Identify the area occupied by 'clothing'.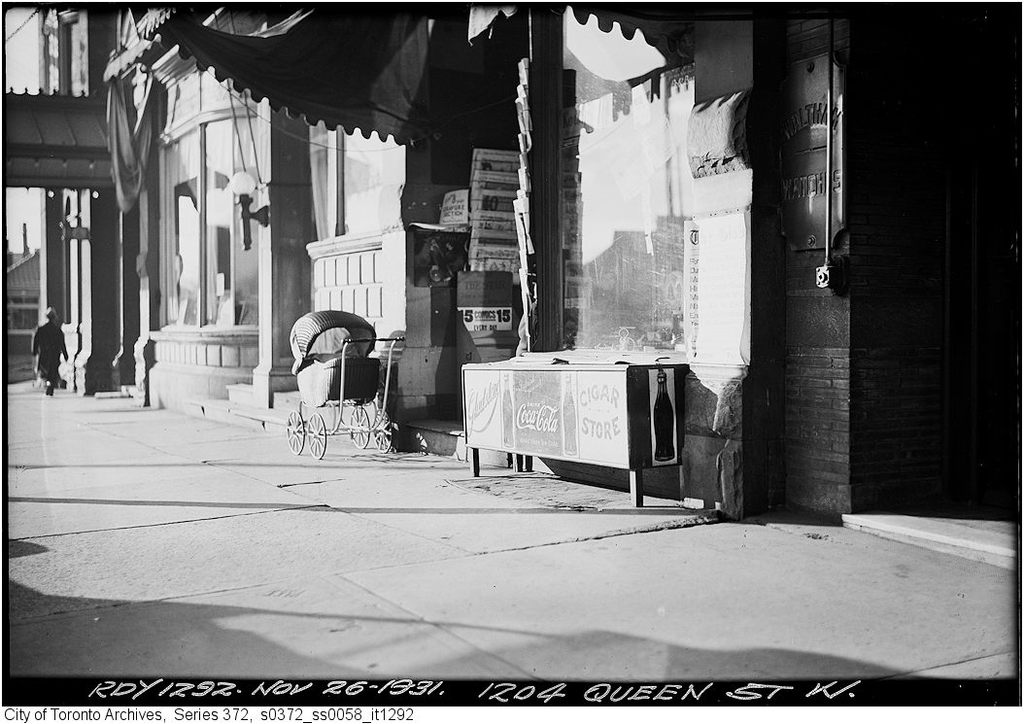
Area: {"x1": 31, "y1": 321, "x2": 64, "y2": 385}.
